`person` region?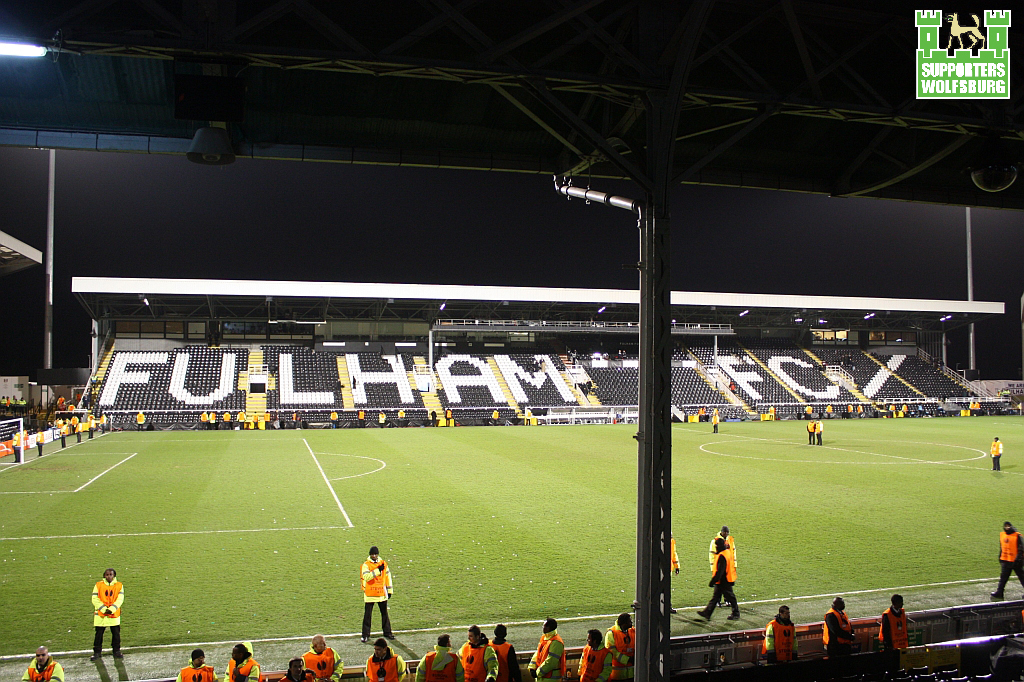
(329, 408, 341, 426)
